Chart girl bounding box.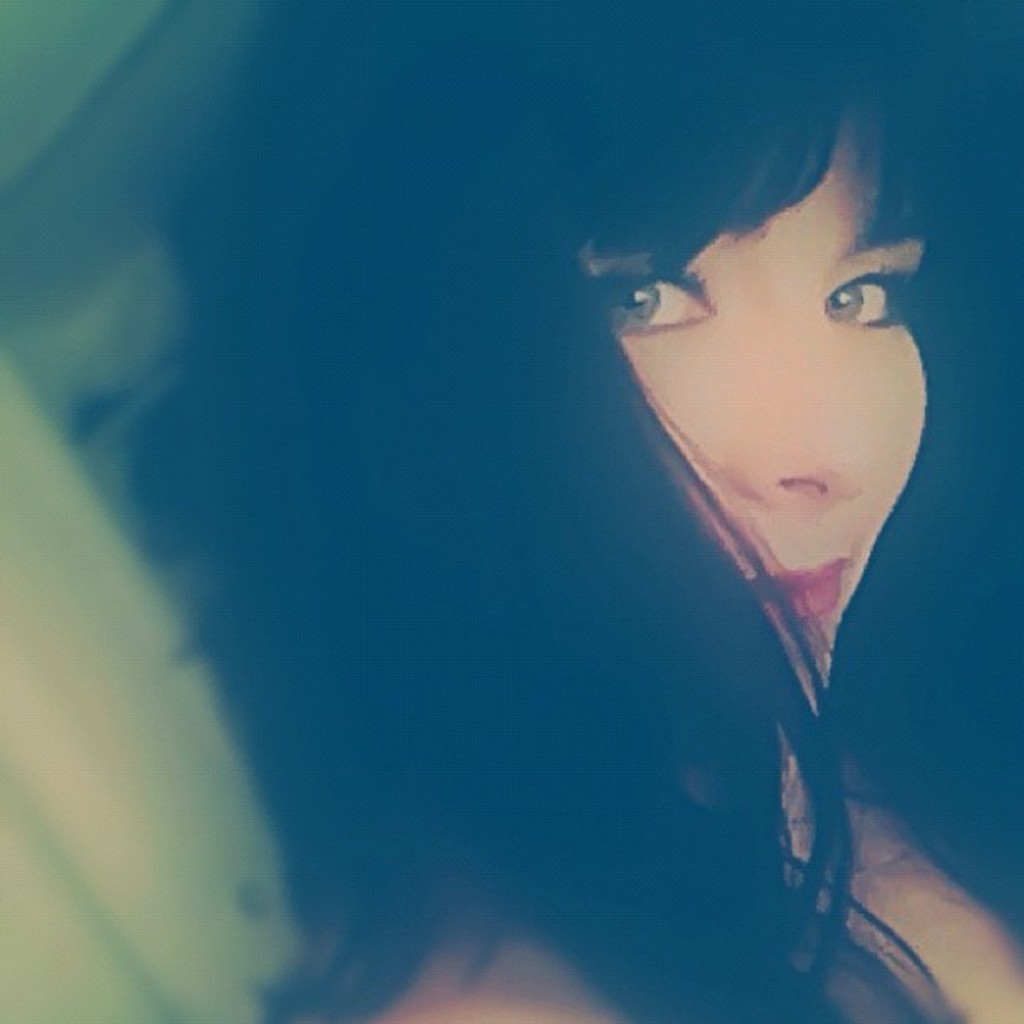
Charted: bbox=[152, 0, 1022, 1022].
